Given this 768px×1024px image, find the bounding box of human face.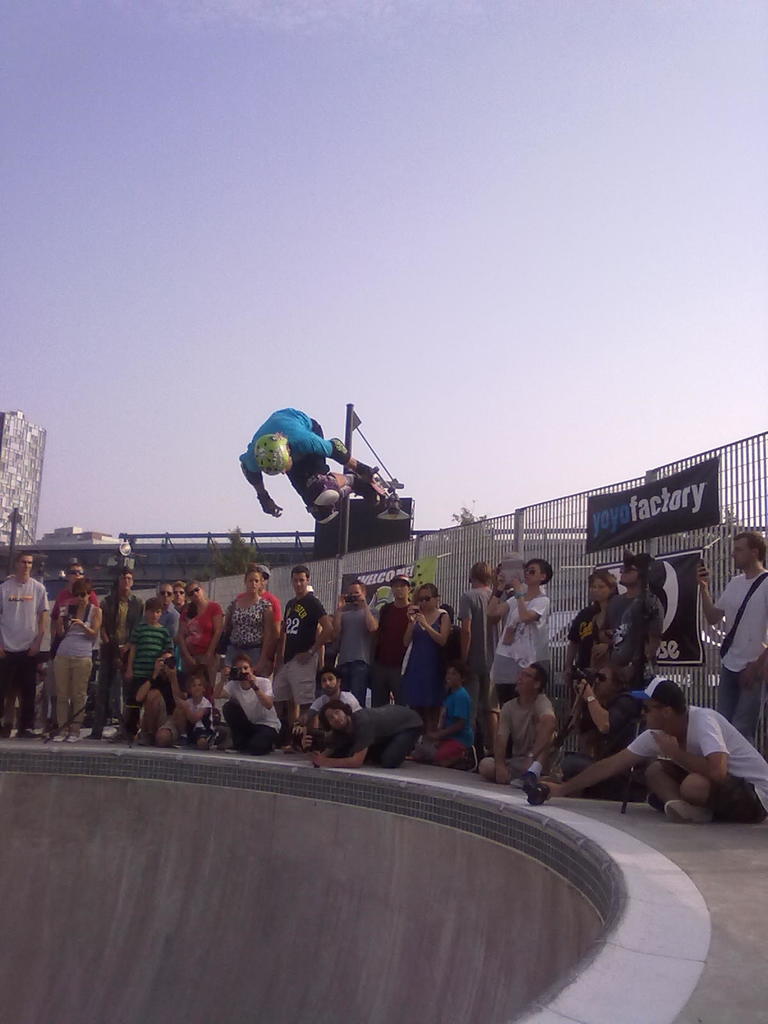
[392,581,408,599].
